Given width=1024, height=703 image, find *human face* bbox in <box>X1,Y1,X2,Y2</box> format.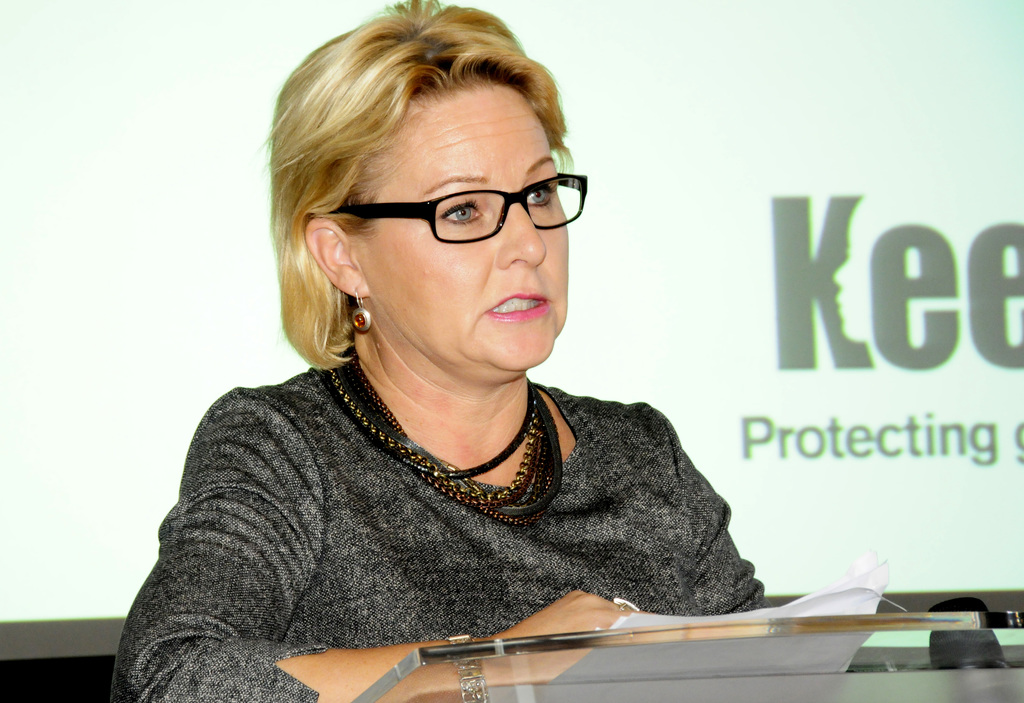
<box>362,90,570,385</box>.
